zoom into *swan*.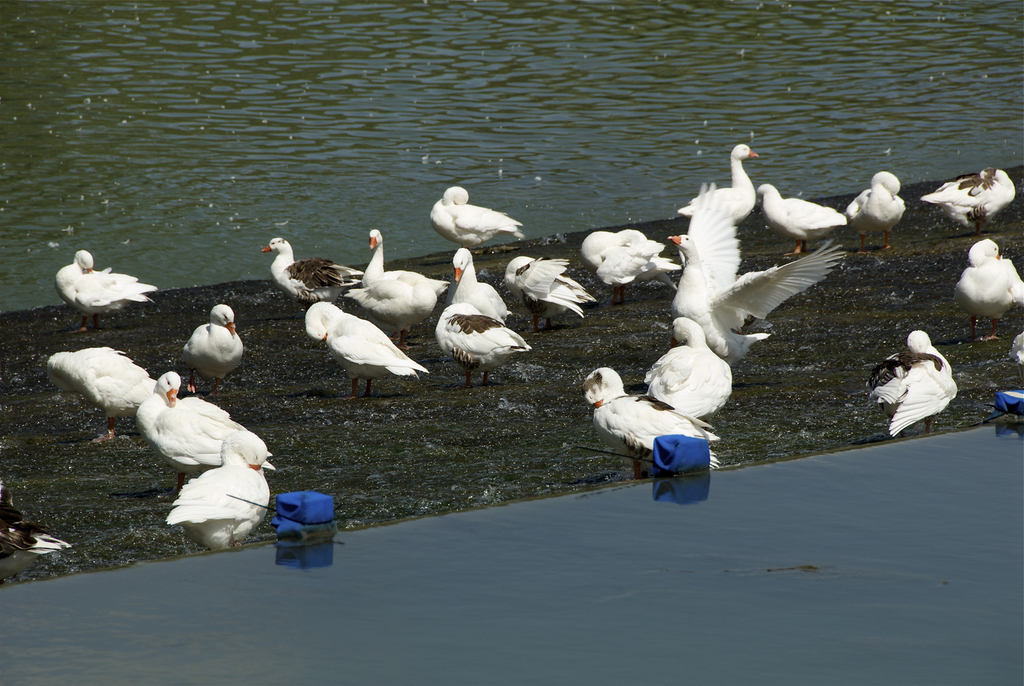
Zoom target: [755,182,854,254].
